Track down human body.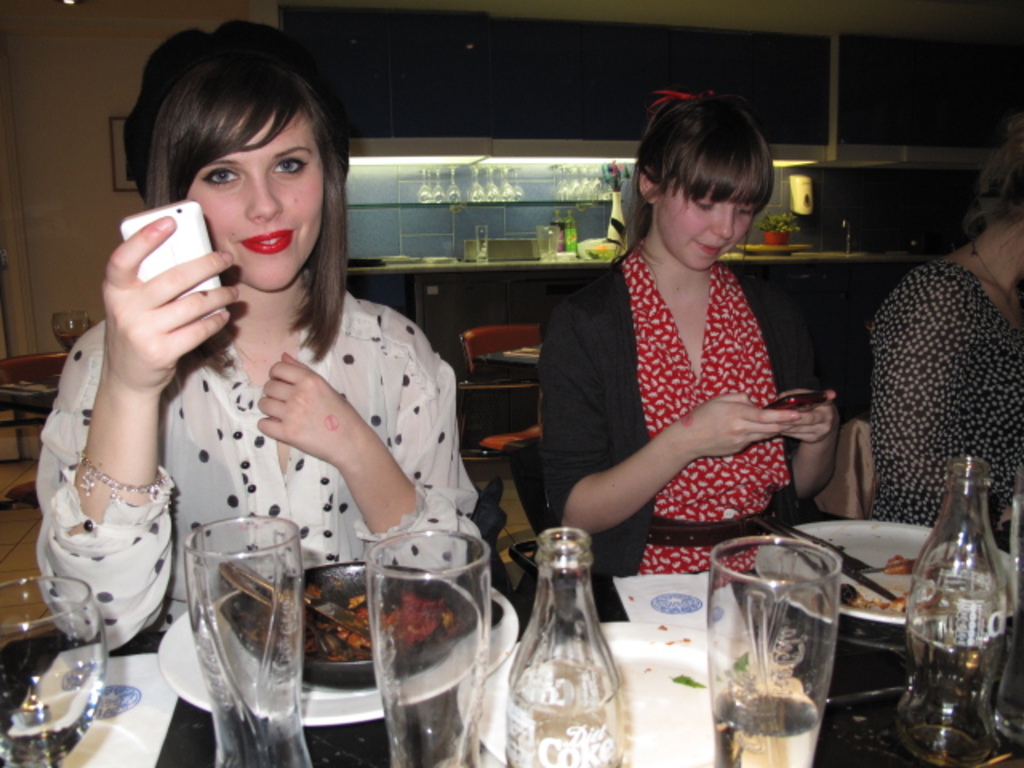
Tracked to <region>867, 122, 1022, 539</region>.
